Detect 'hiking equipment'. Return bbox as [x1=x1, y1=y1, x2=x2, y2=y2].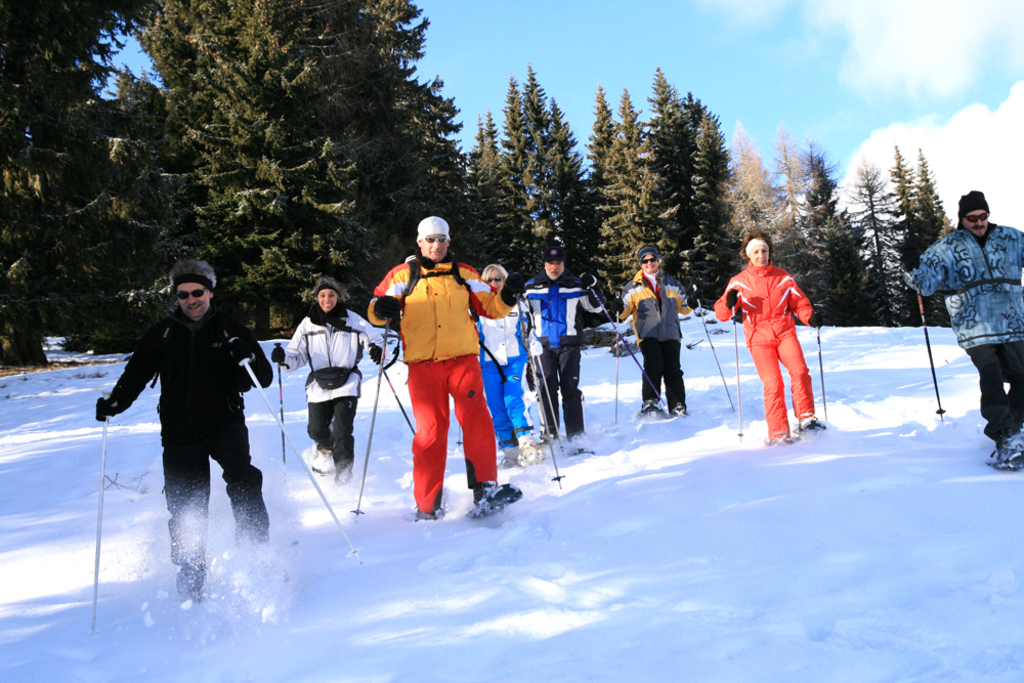
[x1=307, y1=447, x2=336, y2=481].
